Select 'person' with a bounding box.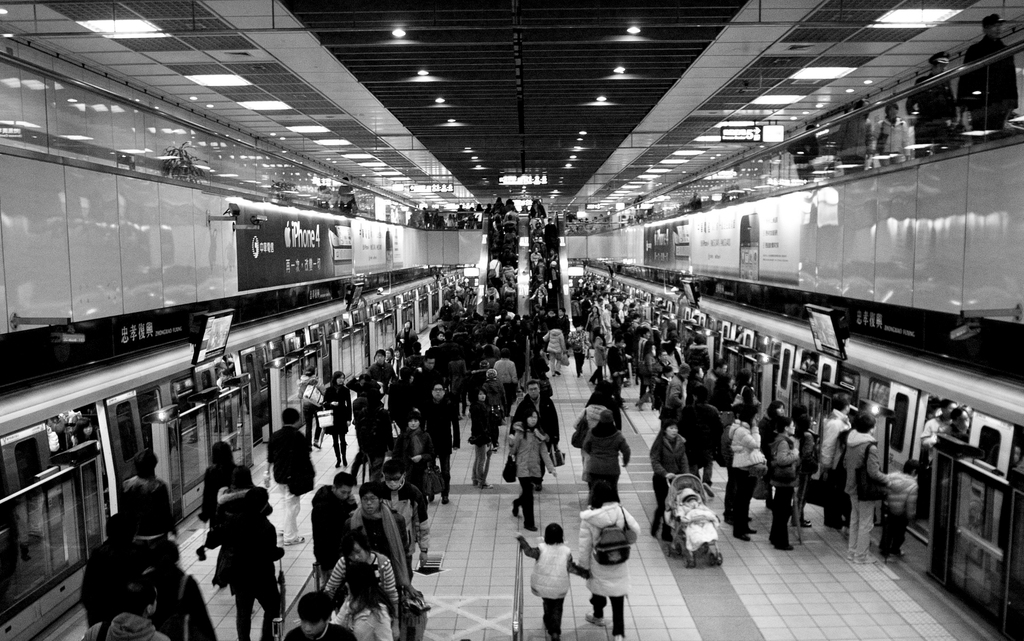
576, 471, 639, 640.
